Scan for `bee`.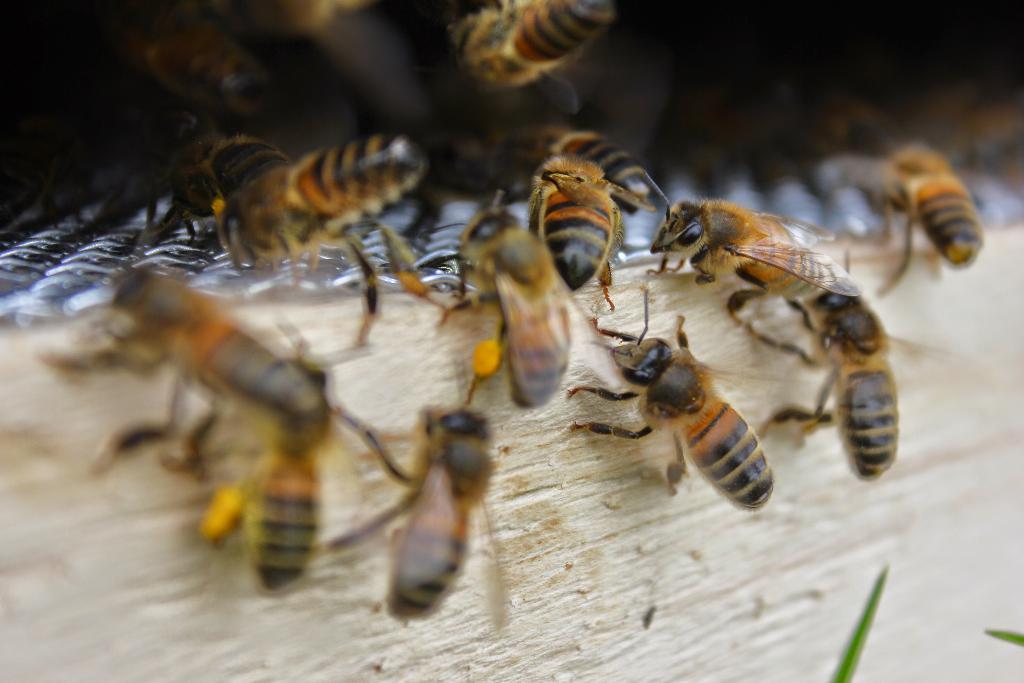
Scan result: left=519, top=128, right=662, bottom=220.
